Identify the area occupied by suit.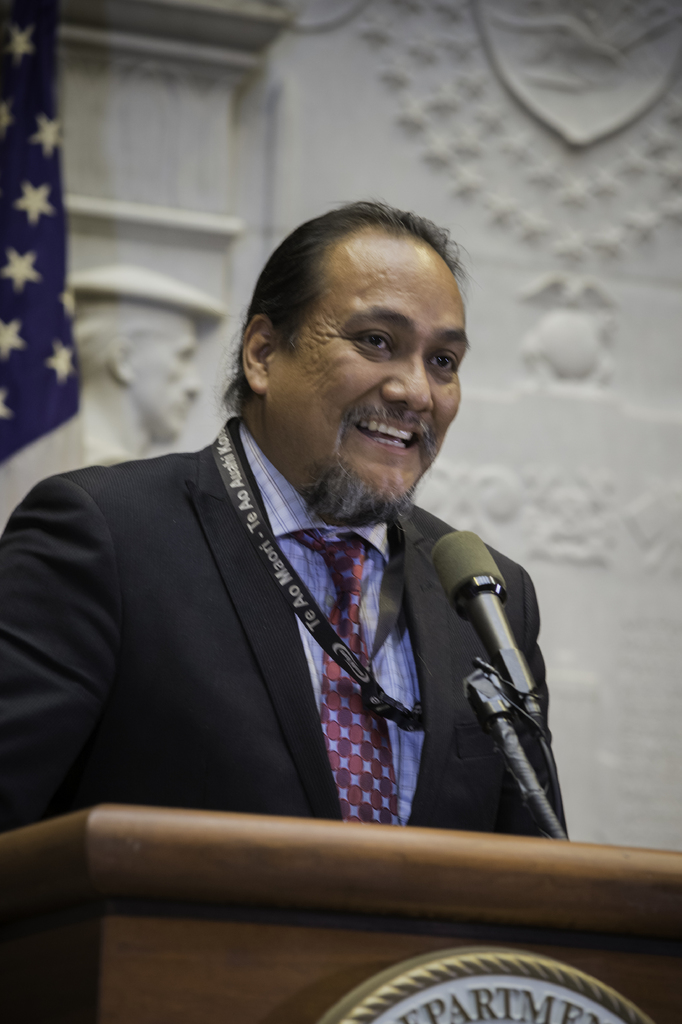
Area: [x1=3, y1=294, x2=579, y2=862].
